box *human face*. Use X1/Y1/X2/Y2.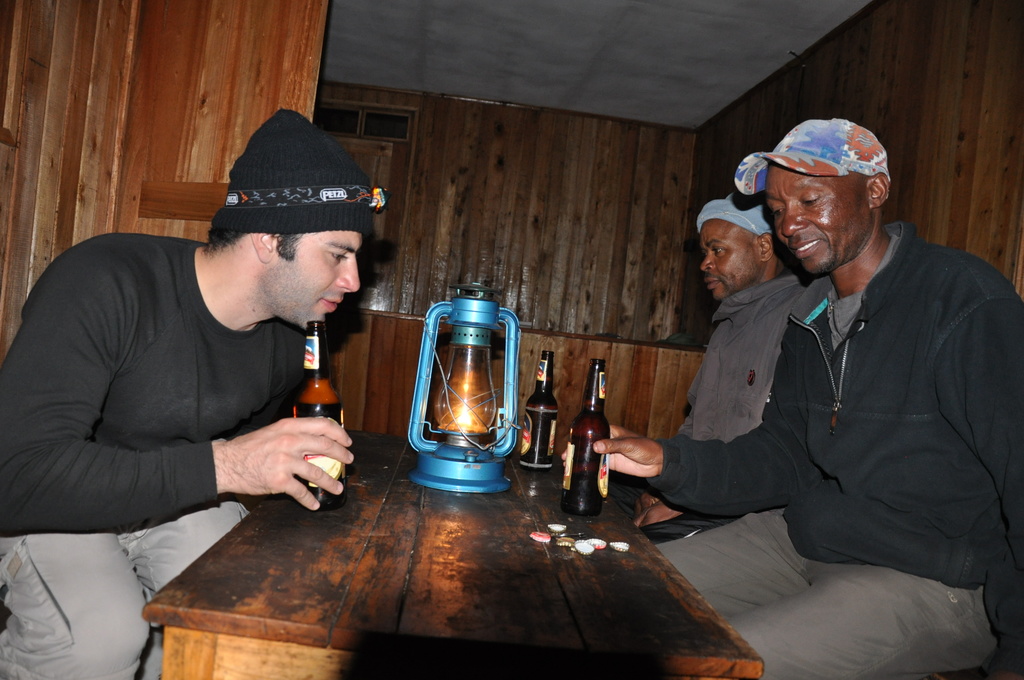
259/236/362/334.
